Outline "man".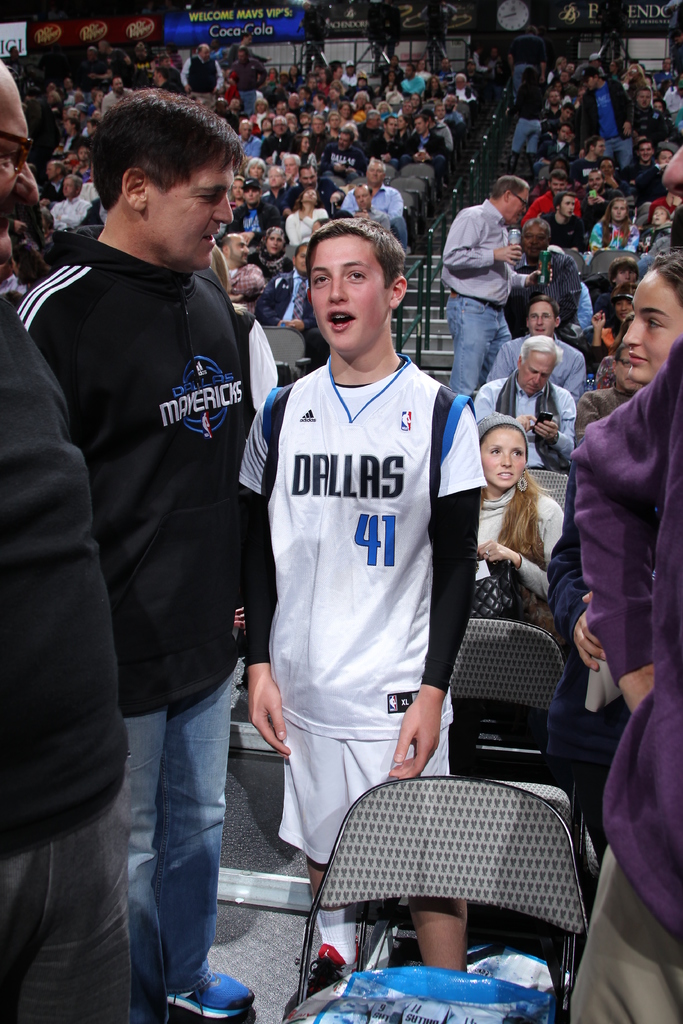
Outline: [486, 295, 586, 402].
